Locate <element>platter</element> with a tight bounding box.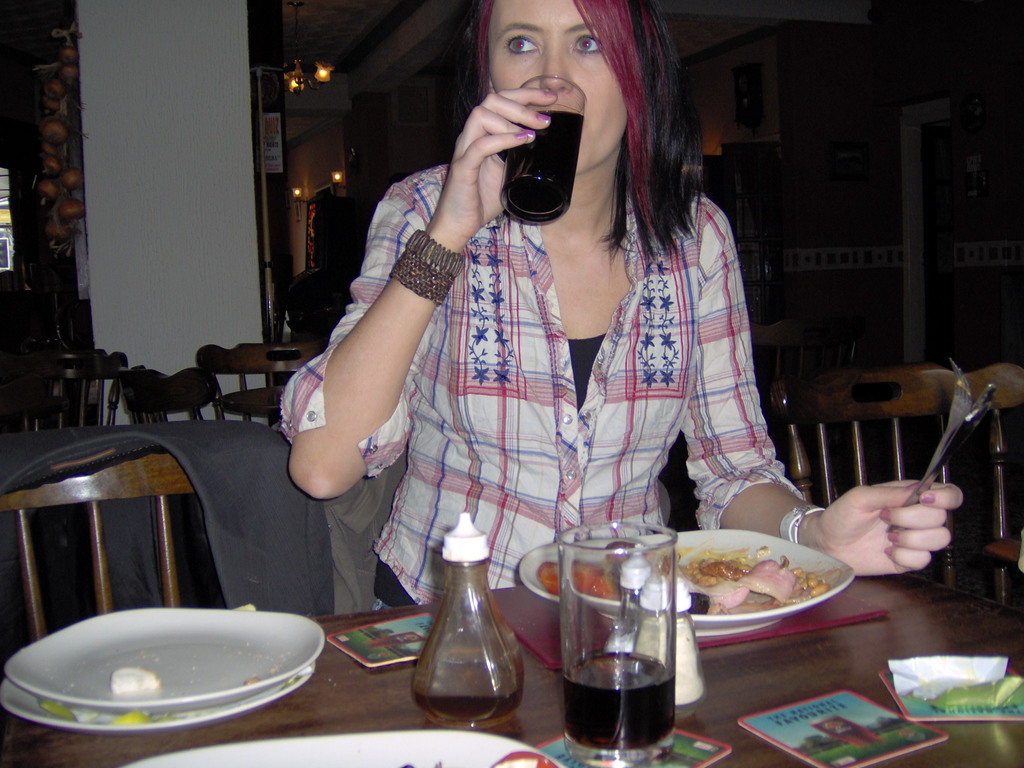
525 518 851 634.
